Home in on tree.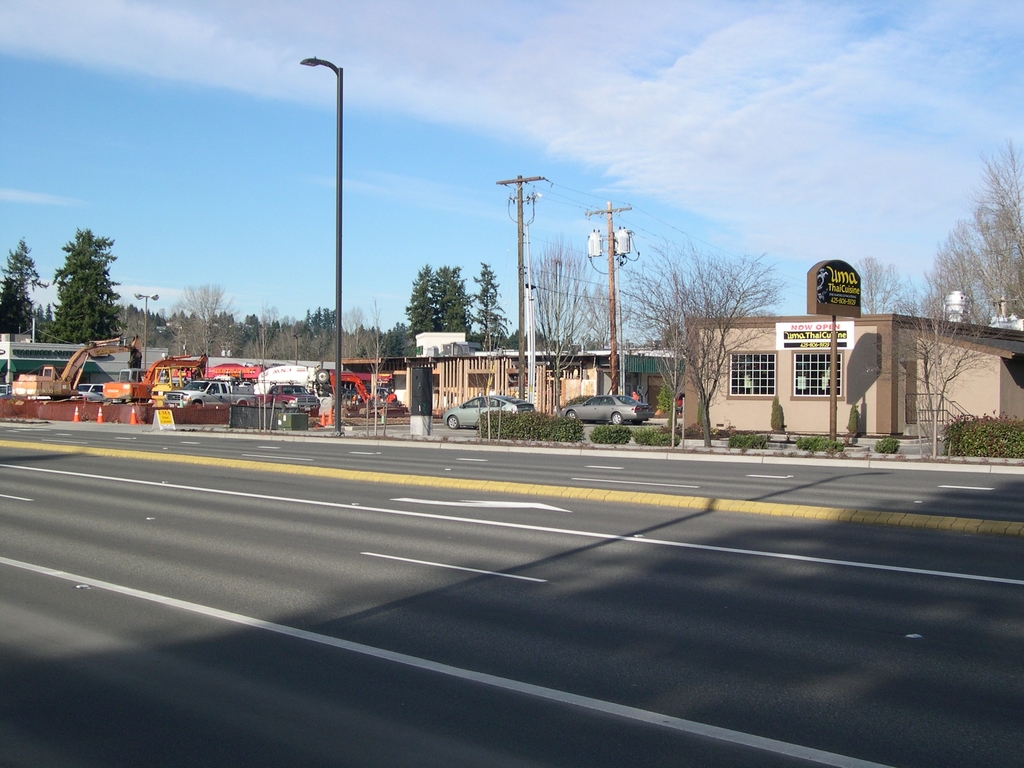
Homed in at 0 236 49 339.
